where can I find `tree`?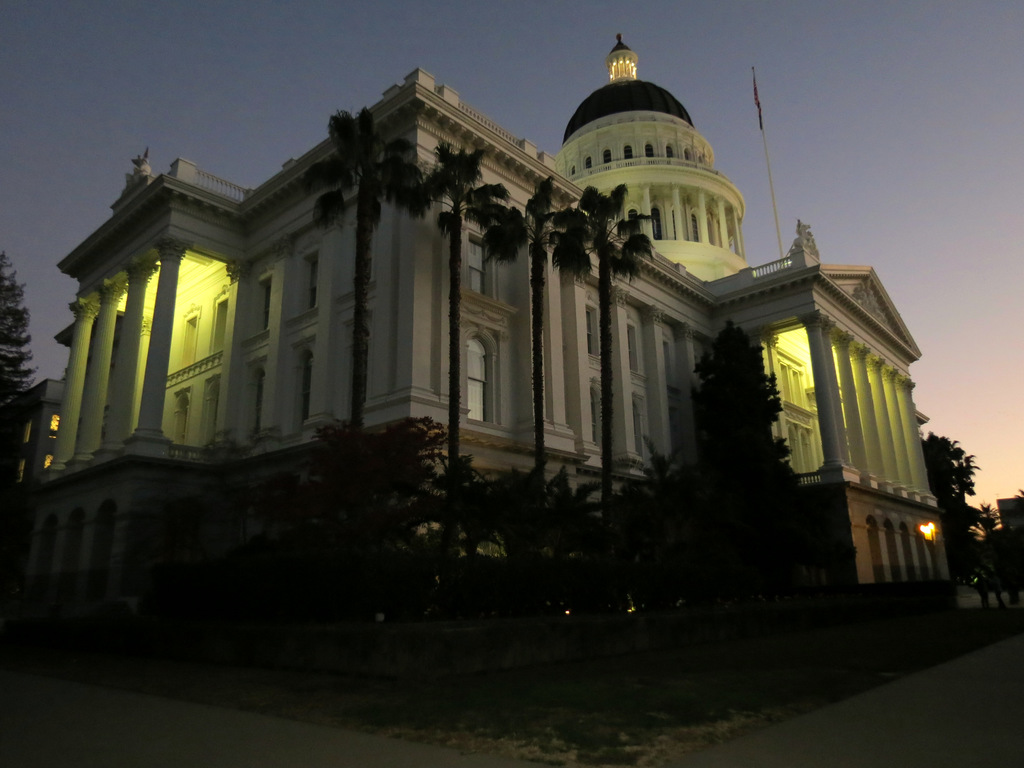
You can find it at box=[904, 429, 994, 529].
